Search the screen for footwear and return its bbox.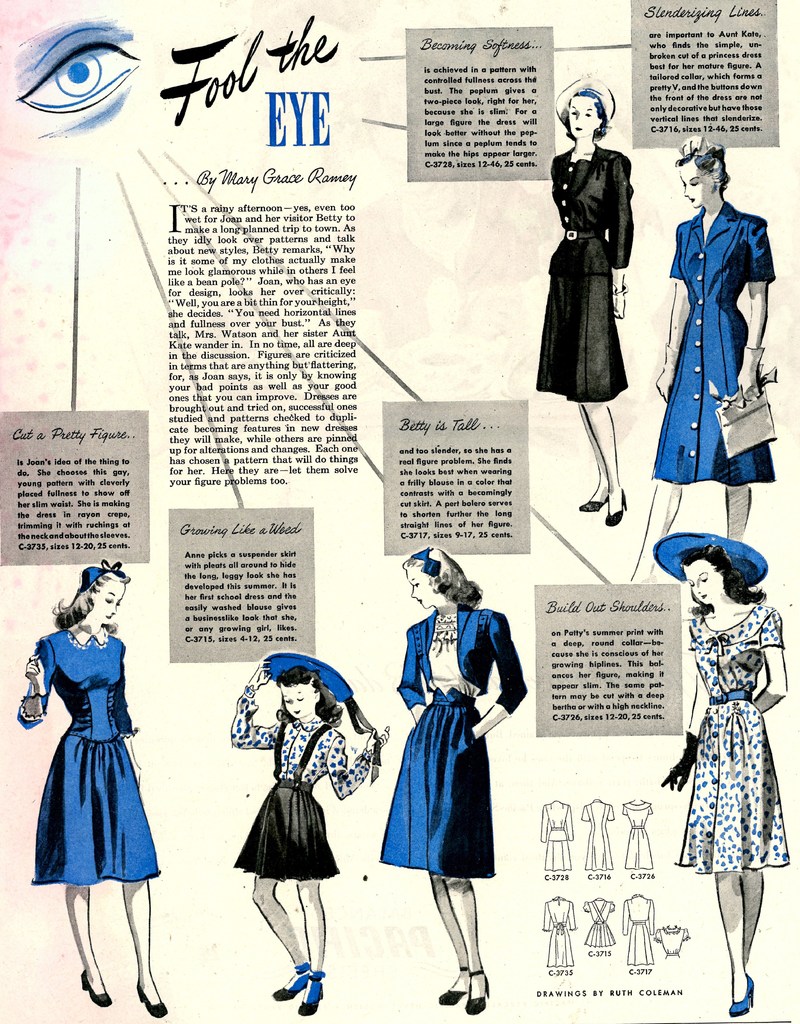
Found: box=[436, 961, 470, 1005].
